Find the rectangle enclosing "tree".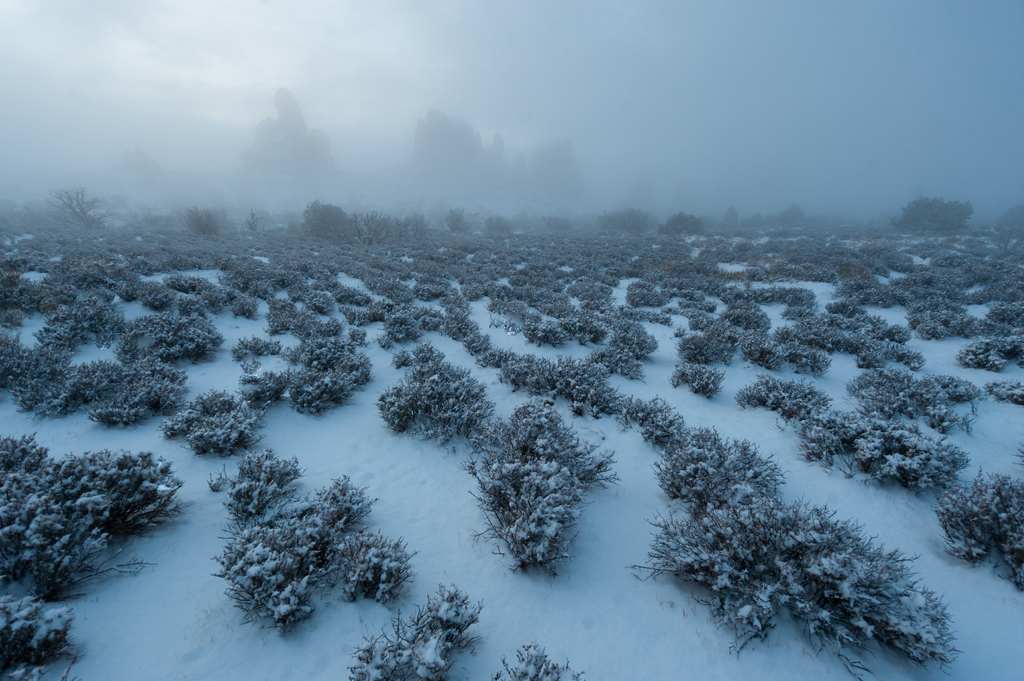
999, 200, 1023, 229.
